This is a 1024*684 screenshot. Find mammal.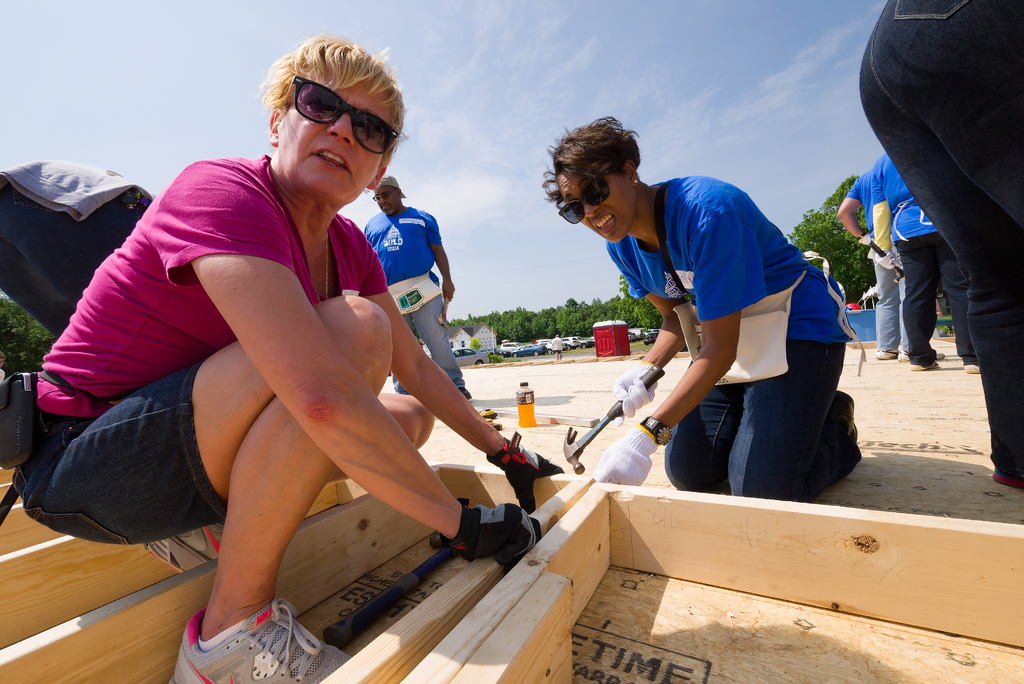
Bounding box: 834,168,946,362.
